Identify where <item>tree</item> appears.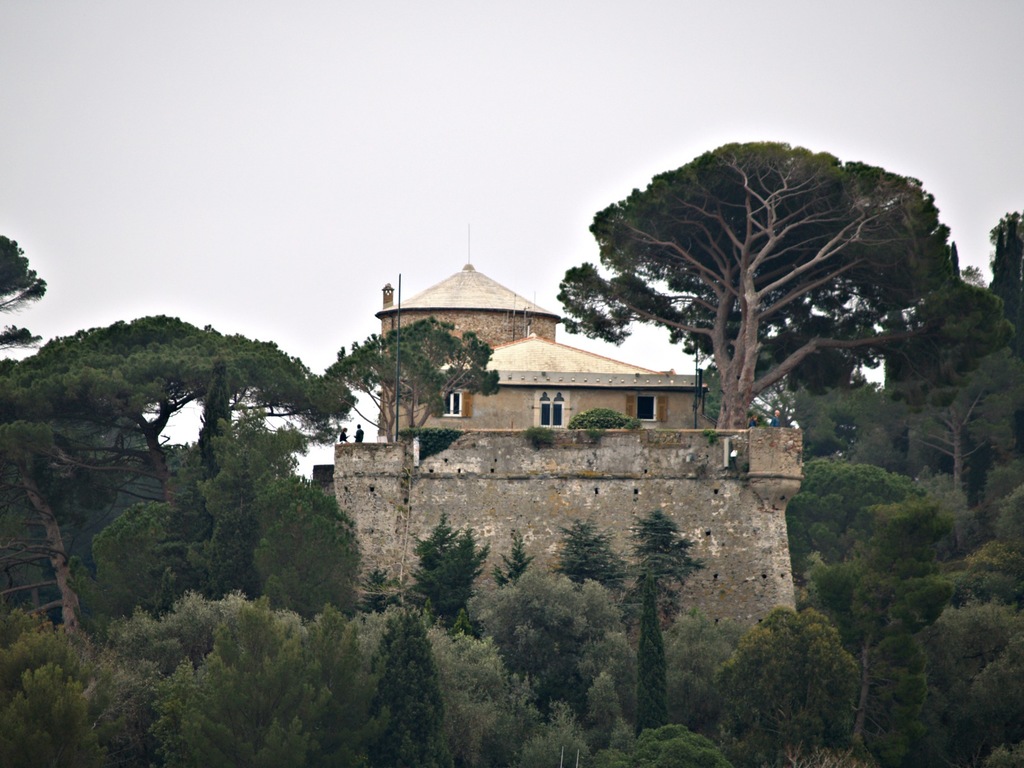
Appears at box=[569, 116, 950, 467].
